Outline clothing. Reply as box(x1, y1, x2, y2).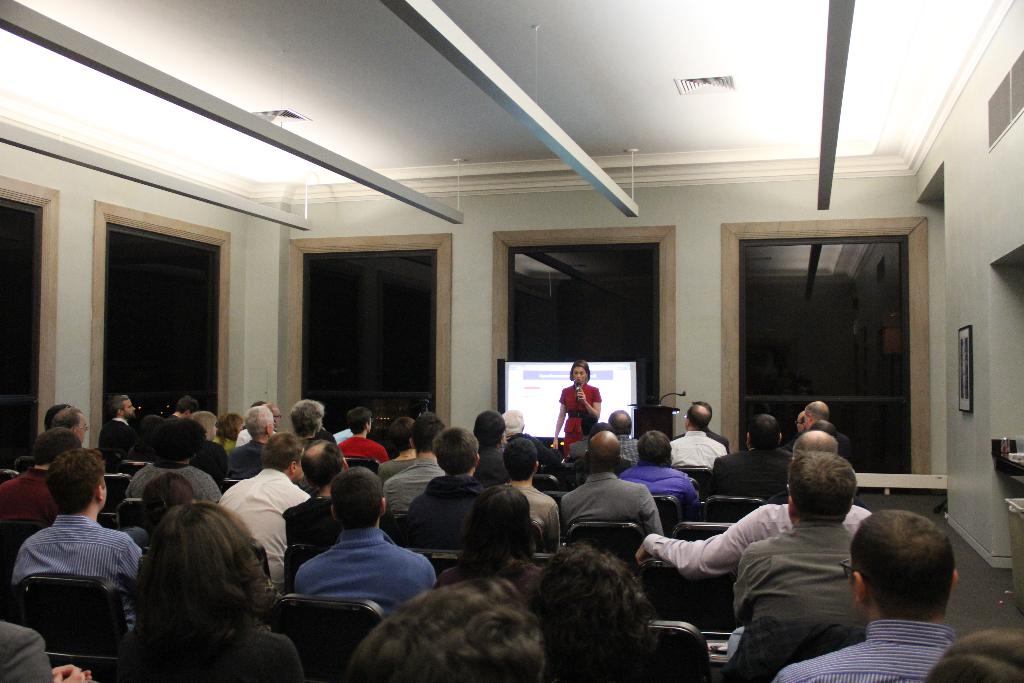
box(116, 629, 305, 681).
